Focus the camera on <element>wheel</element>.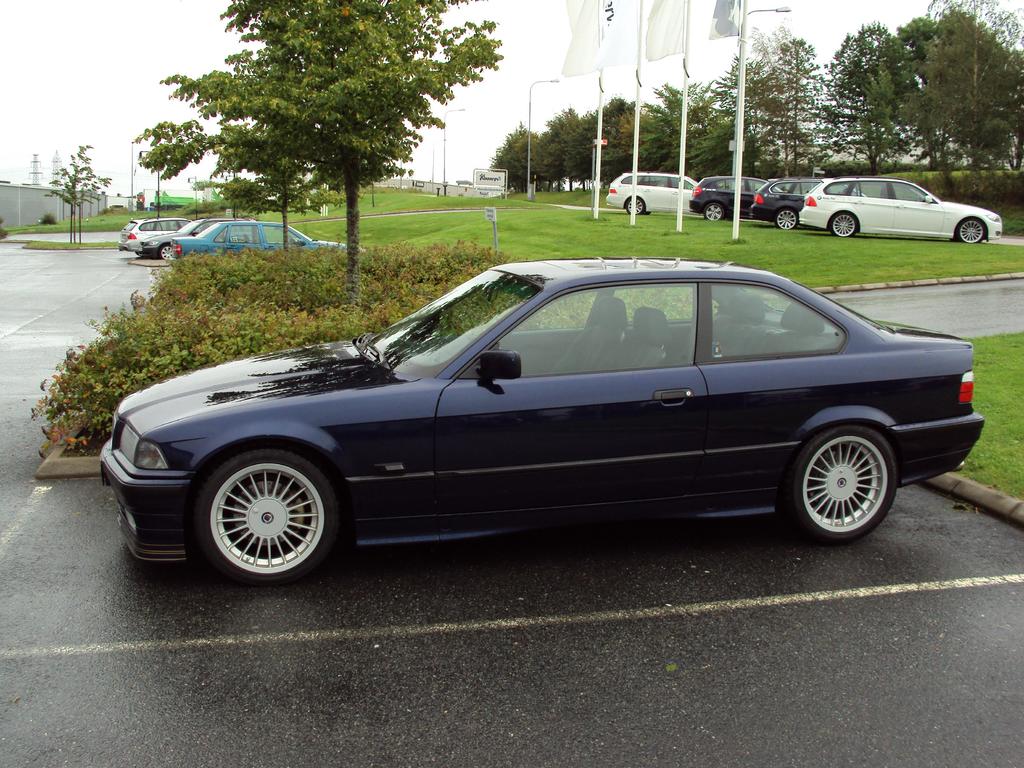
Focus region: (775, 207, 796, 230).
